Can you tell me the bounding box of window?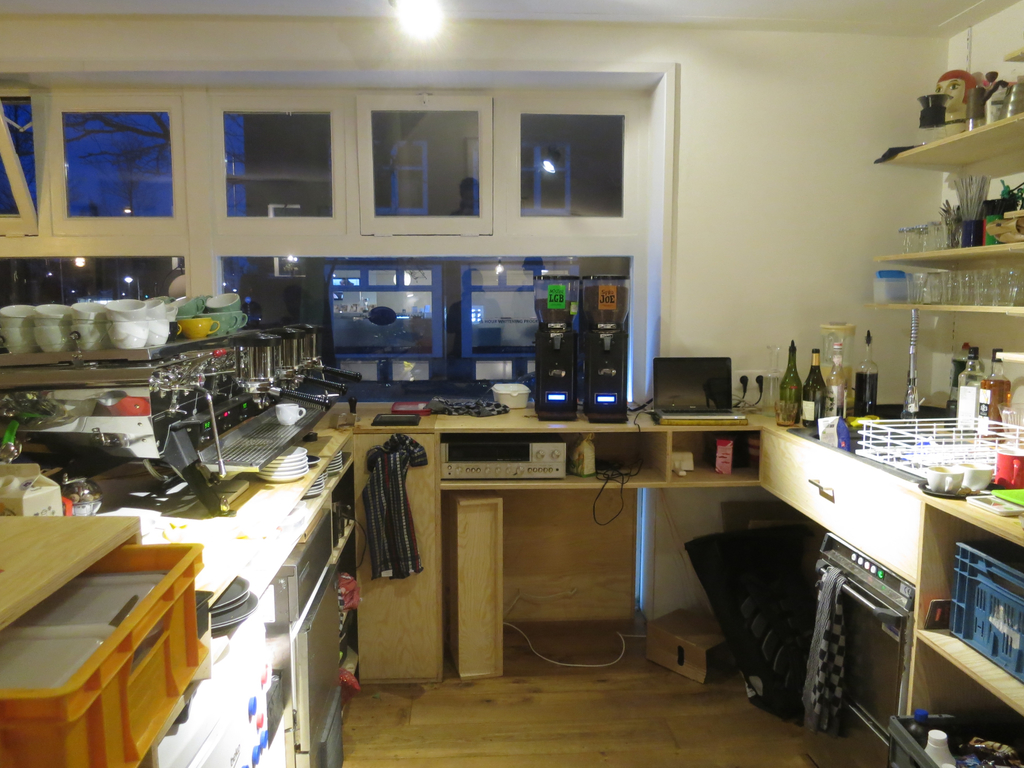
select_region(344, 86, 500, 241).
